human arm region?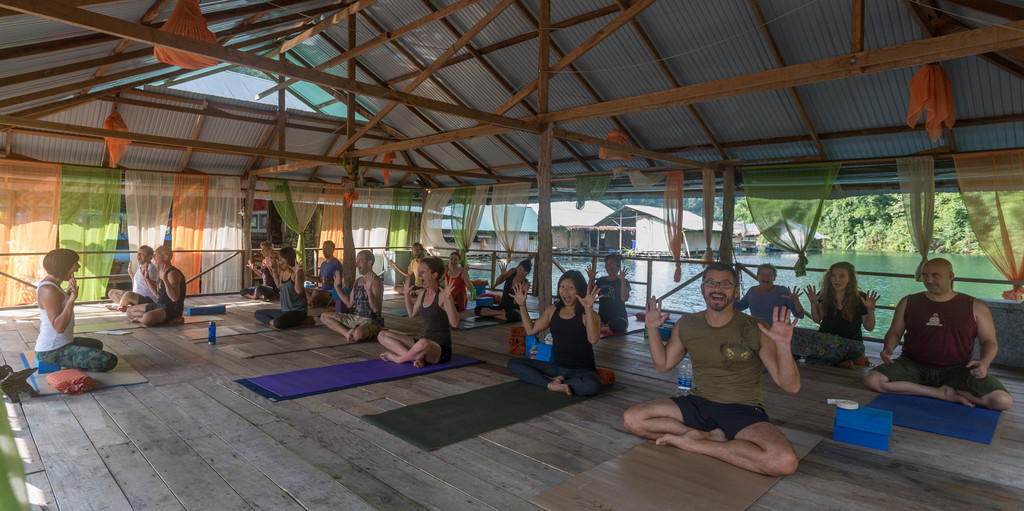
bbox=(495, 257, 517, 286)
